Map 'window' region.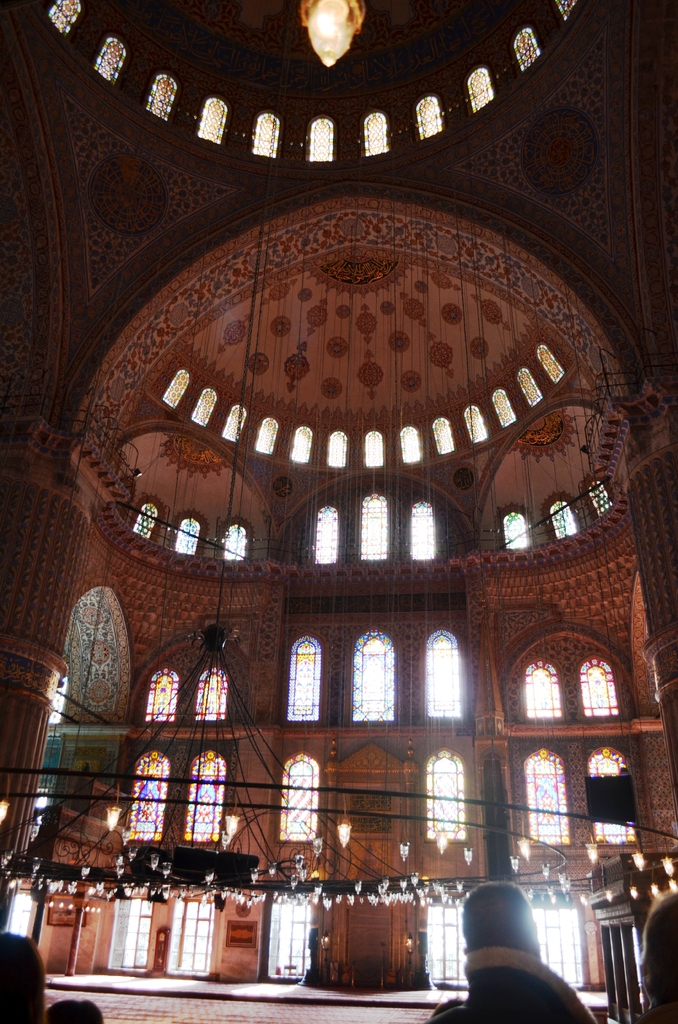
Mapped to pyautogui.locateOnScreen(195, 100, 227, 142).
